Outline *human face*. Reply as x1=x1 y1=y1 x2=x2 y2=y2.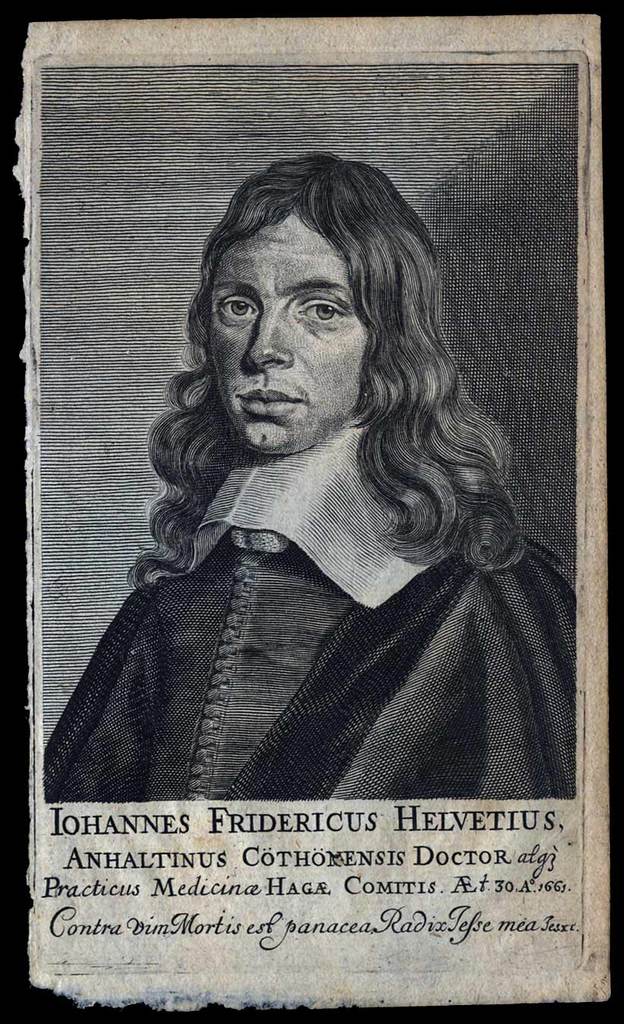
x1=206 y1=207 x2=368 y2=455.
